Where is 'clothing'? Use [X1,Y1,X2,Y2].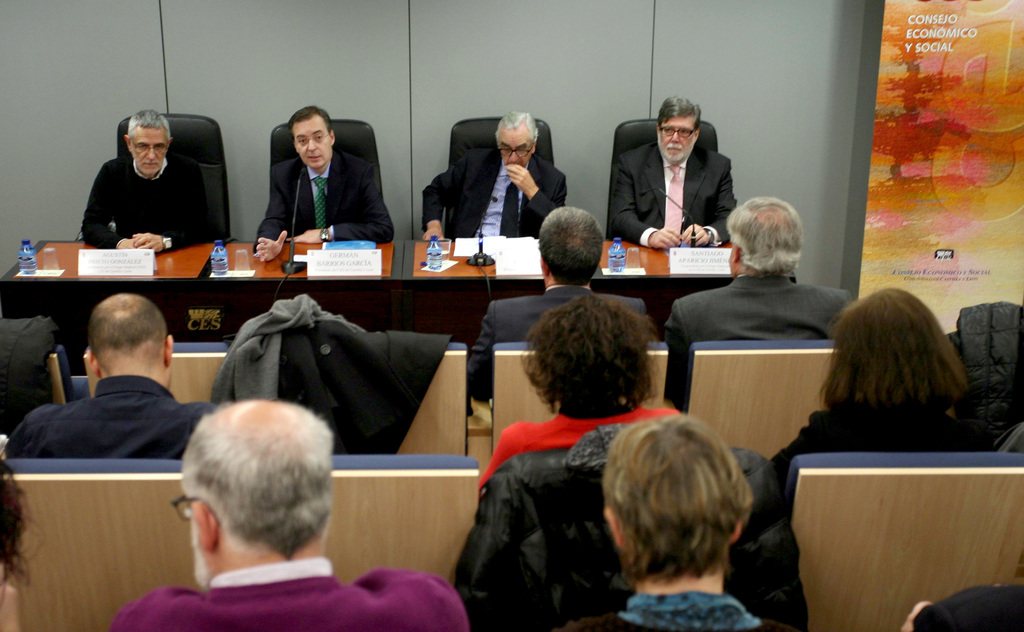
[667,268,853,399].
